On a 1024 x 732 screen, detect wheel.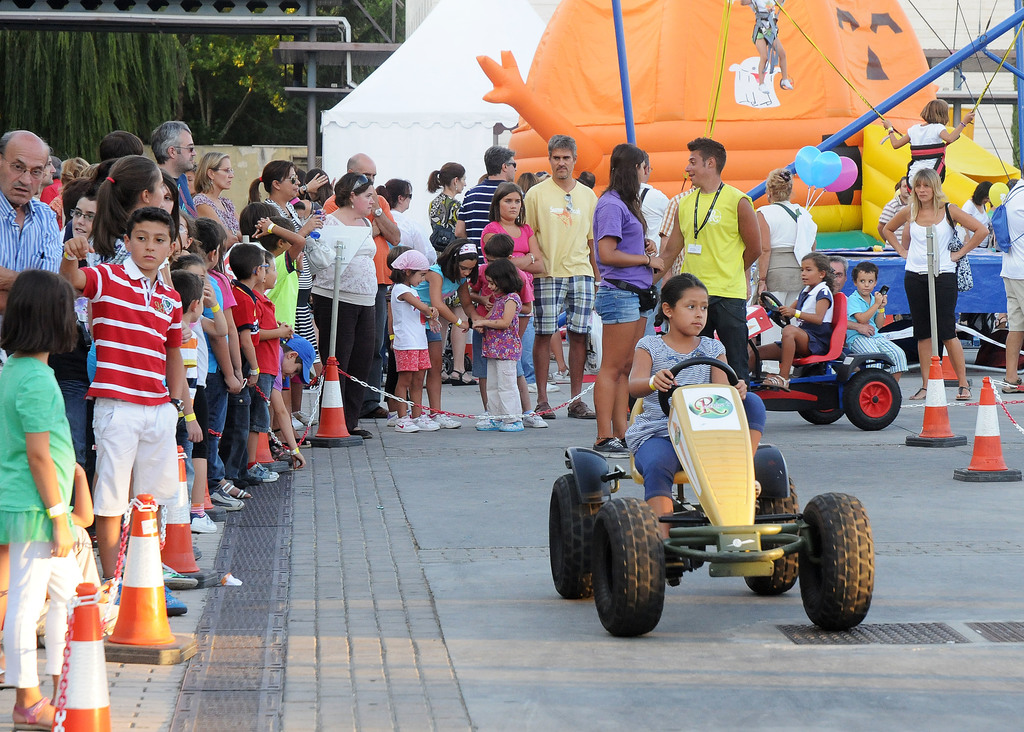
[left=798, top=489, right=874, bottom=629].
